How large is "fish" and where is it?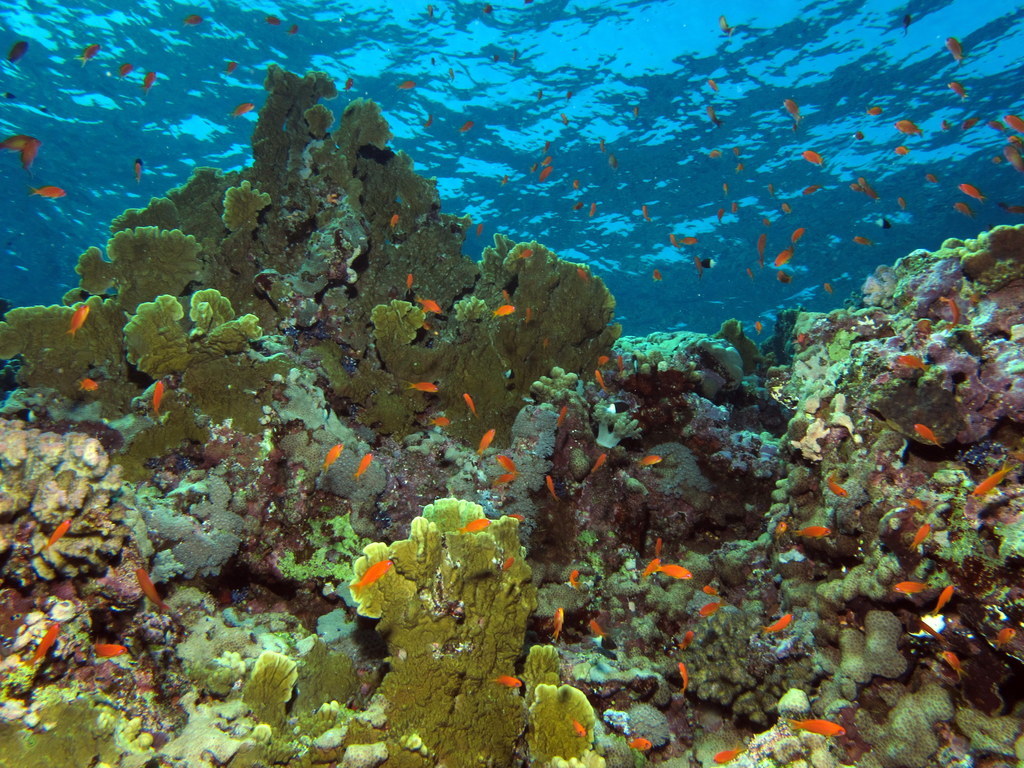
Bounding box: <box>590,620,608,639</box>.
